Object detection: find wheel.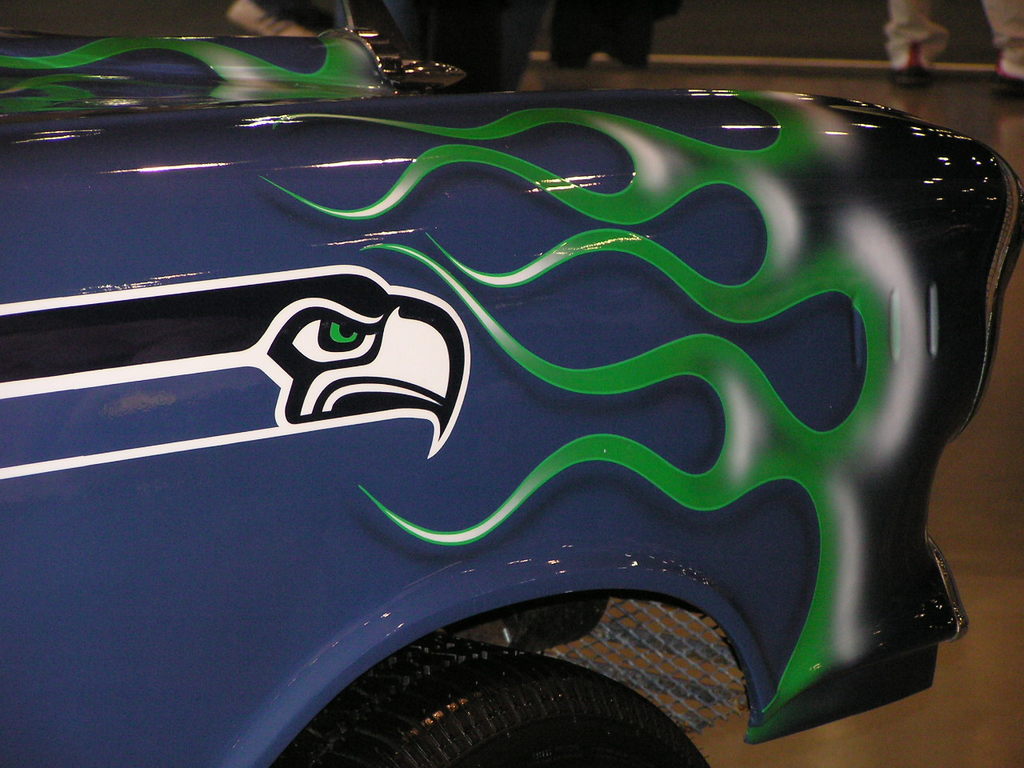
rect(281, 636, 706, 767).
